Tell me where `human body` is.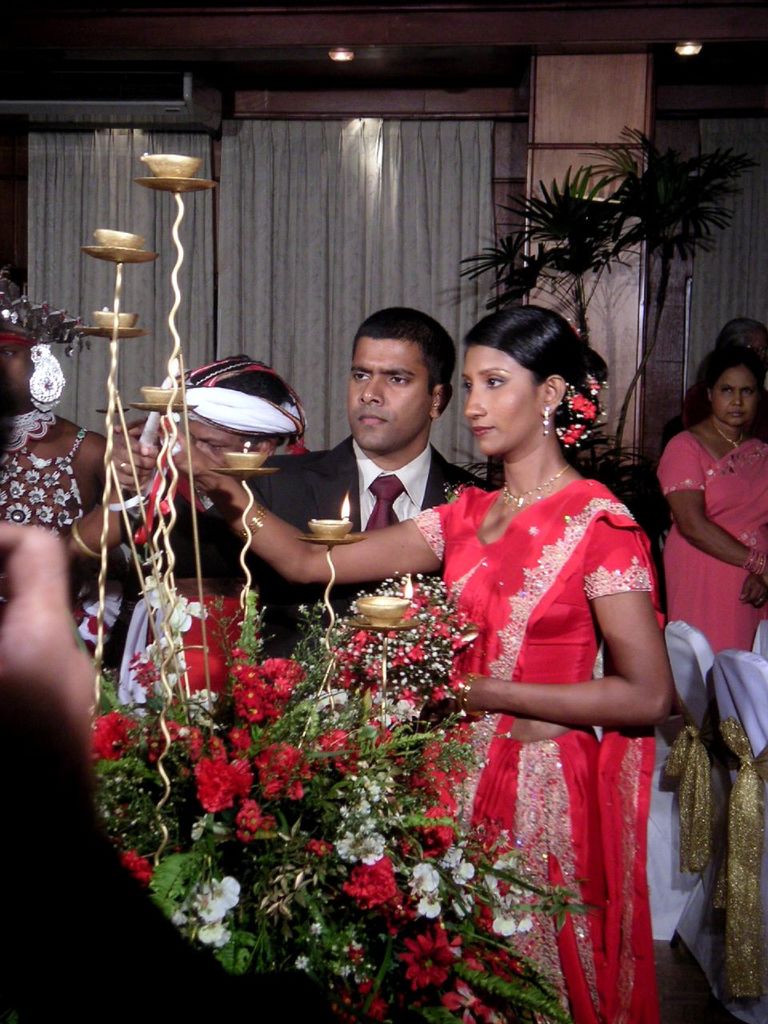
`human body` is at bbox=[162, 306, 682, 1023].
